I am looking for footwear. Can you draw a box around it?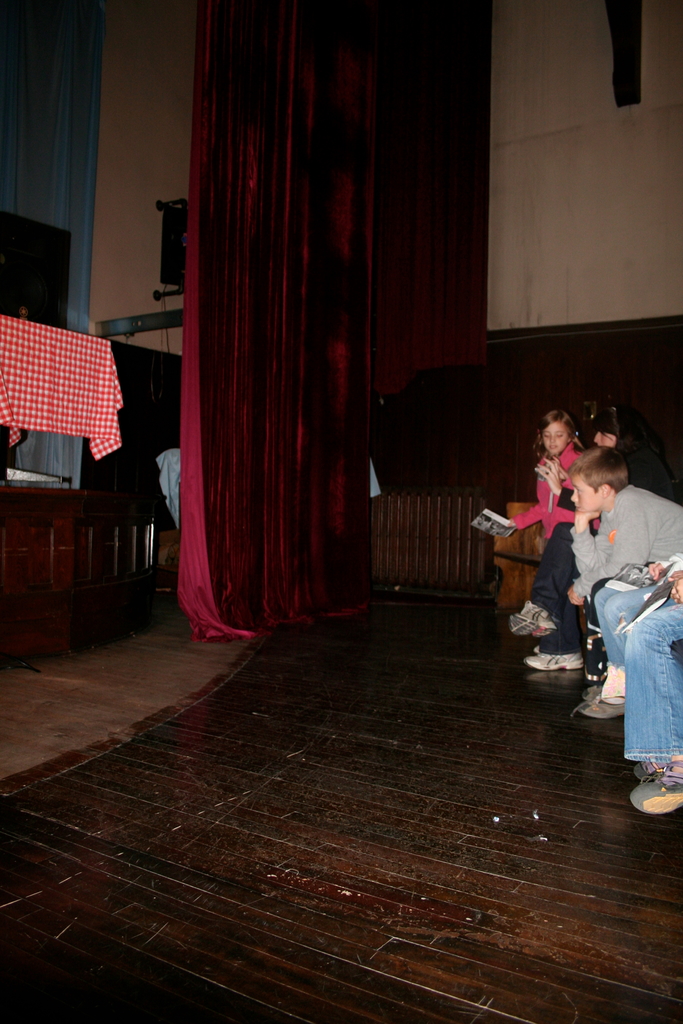
Sure, the bounding box is {"left": 575, "top": 691, "right": 625, "bottom": 721}.
